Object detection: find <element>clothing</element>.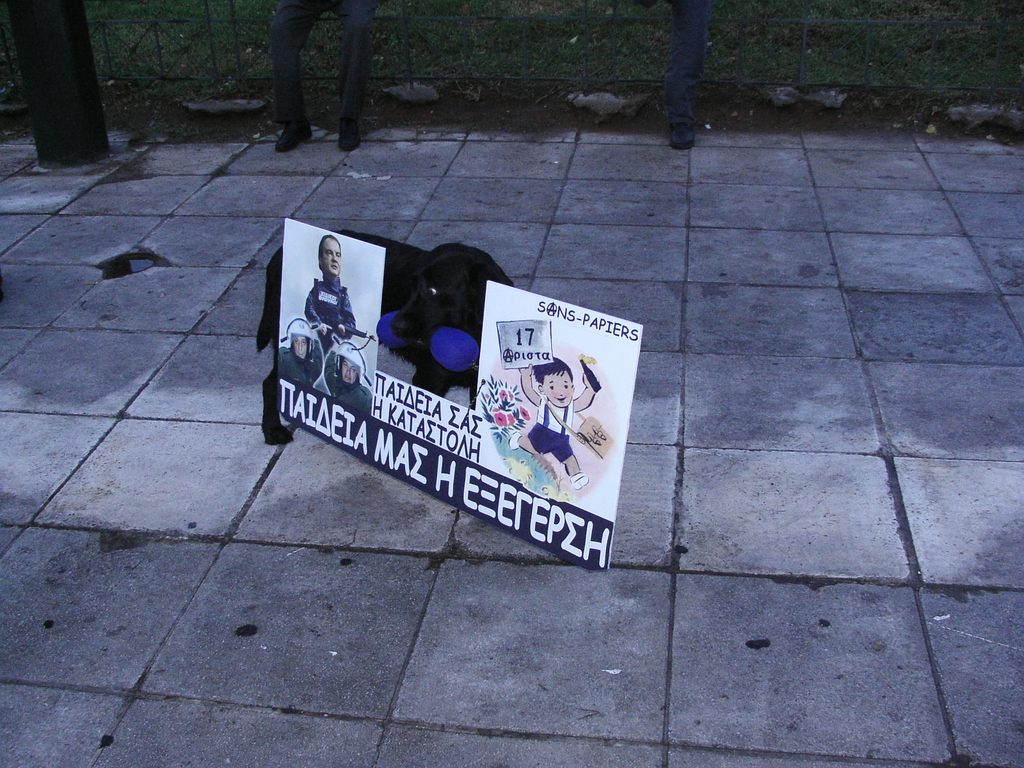
(525, 397, 576, 458).
